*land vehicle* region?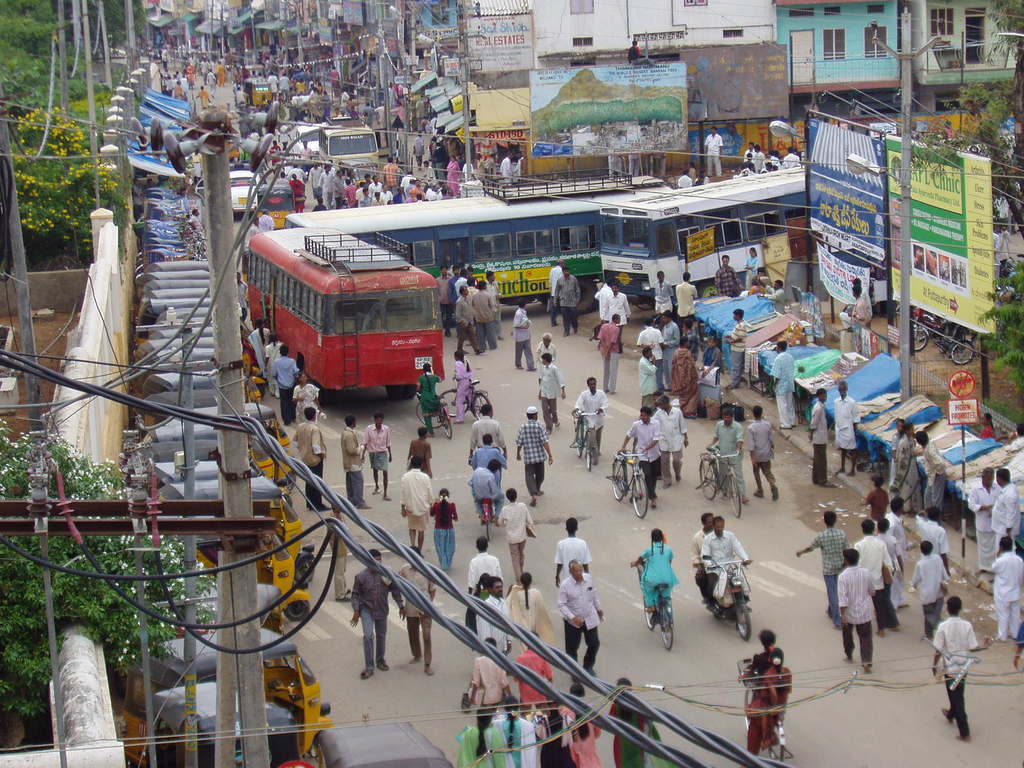
bbox=(750, 658, 791, 767)
